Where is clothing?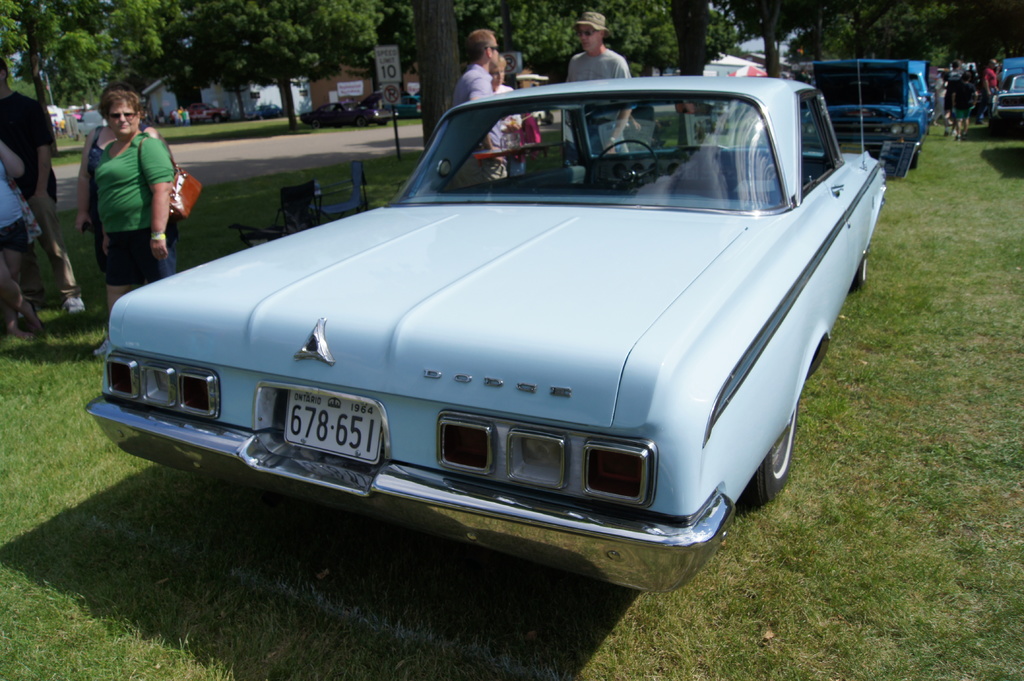
[x1=0, y1=88, x2=77, y2=291].
